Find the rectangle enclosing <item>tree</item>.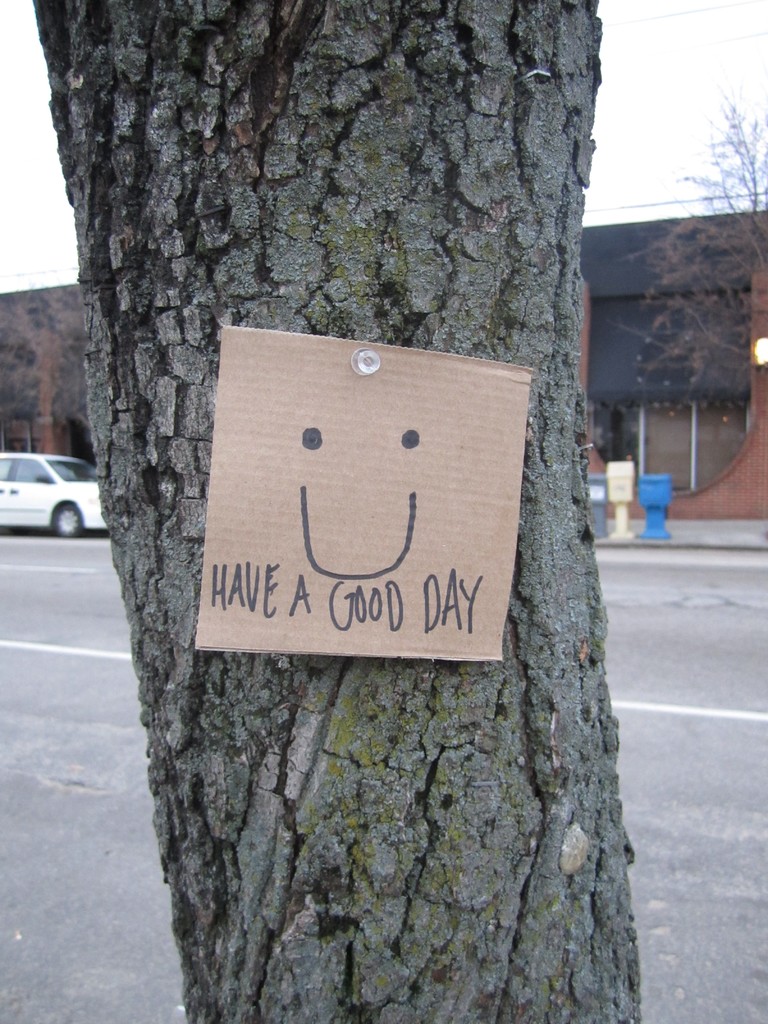
[left=606, top=71, right=767, bottom=404].
